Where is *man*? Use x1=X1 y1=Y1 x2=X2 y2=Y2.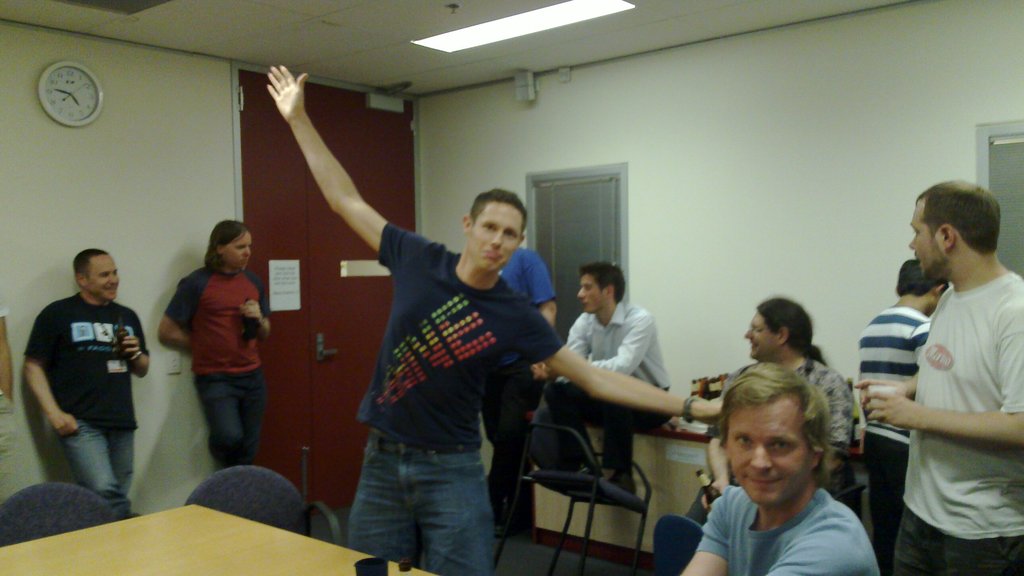
x1=677 y1=361 x2=881 y2=575.
